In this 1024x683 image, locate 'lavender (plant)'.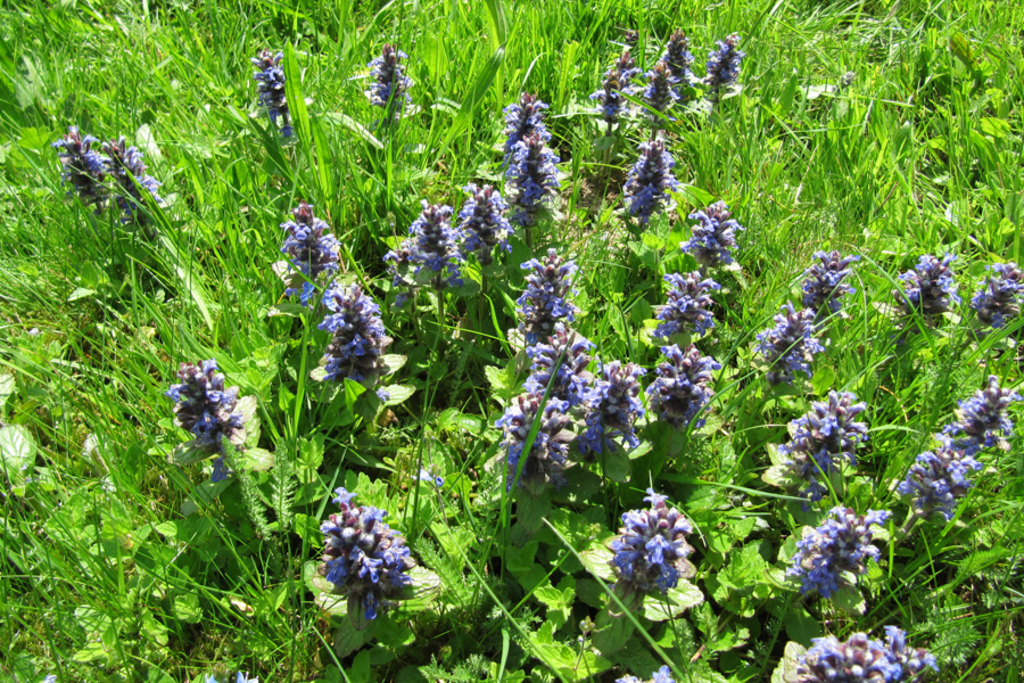
Bounding box: l=505, t=91, r=548, b=168.
